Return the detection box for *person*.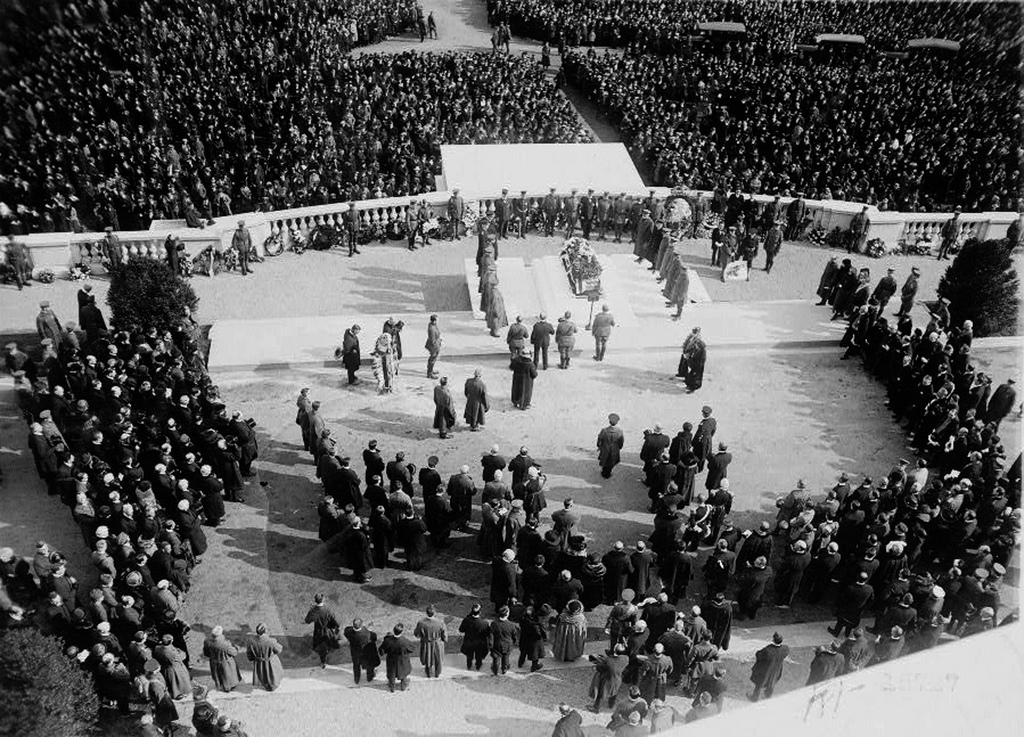
box=[204, 626, 243, 692].
